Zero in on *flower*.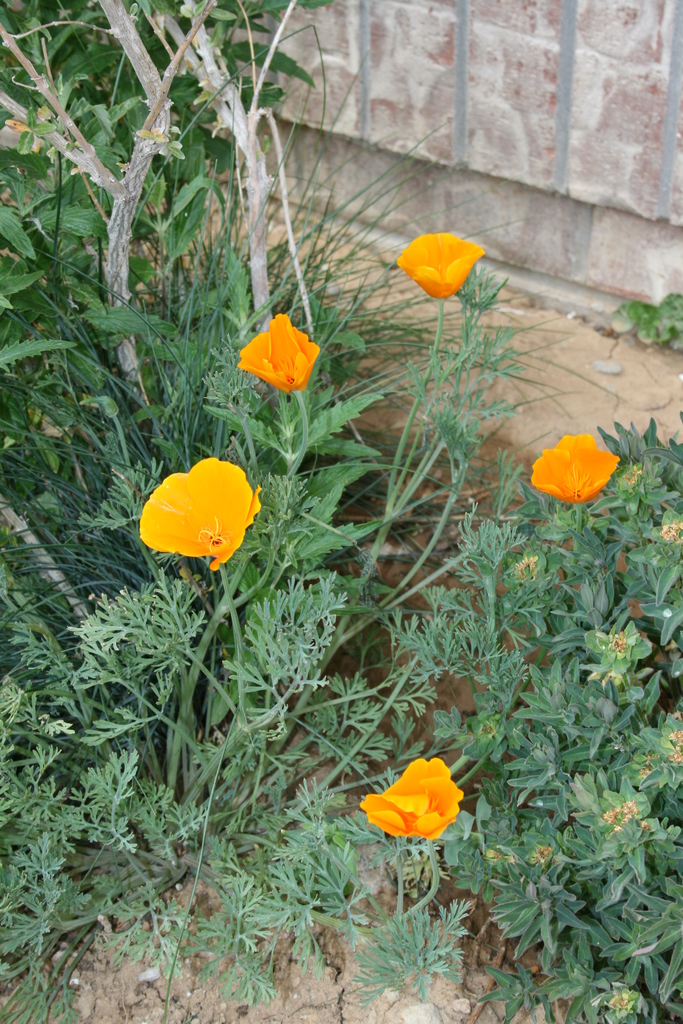
Zeroed in: bbox=(396, 223, 482, 298).
